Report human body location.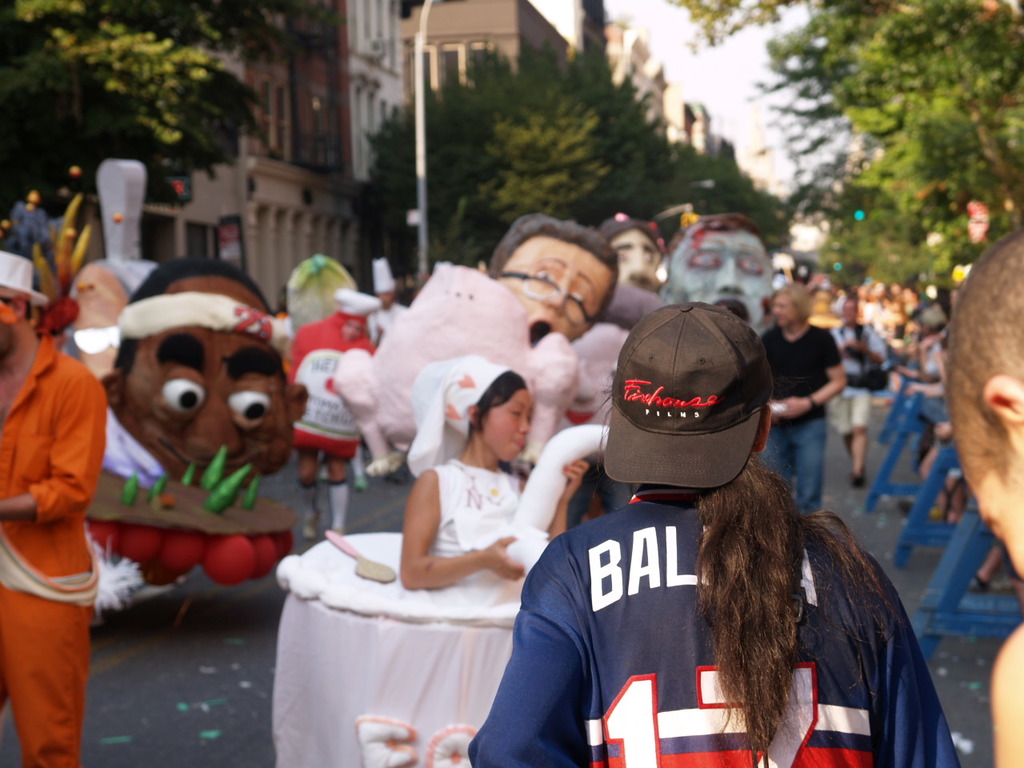
Report: box(939, 210, 1023, 767).
